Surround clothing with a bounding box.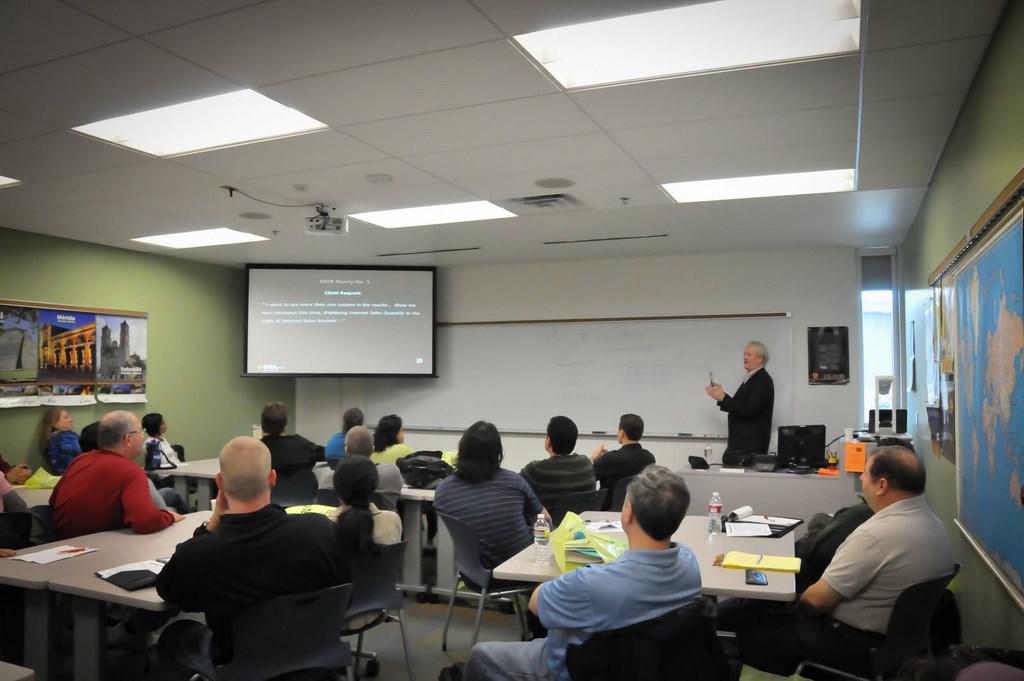
select_region(715, 367, 777, 464).
